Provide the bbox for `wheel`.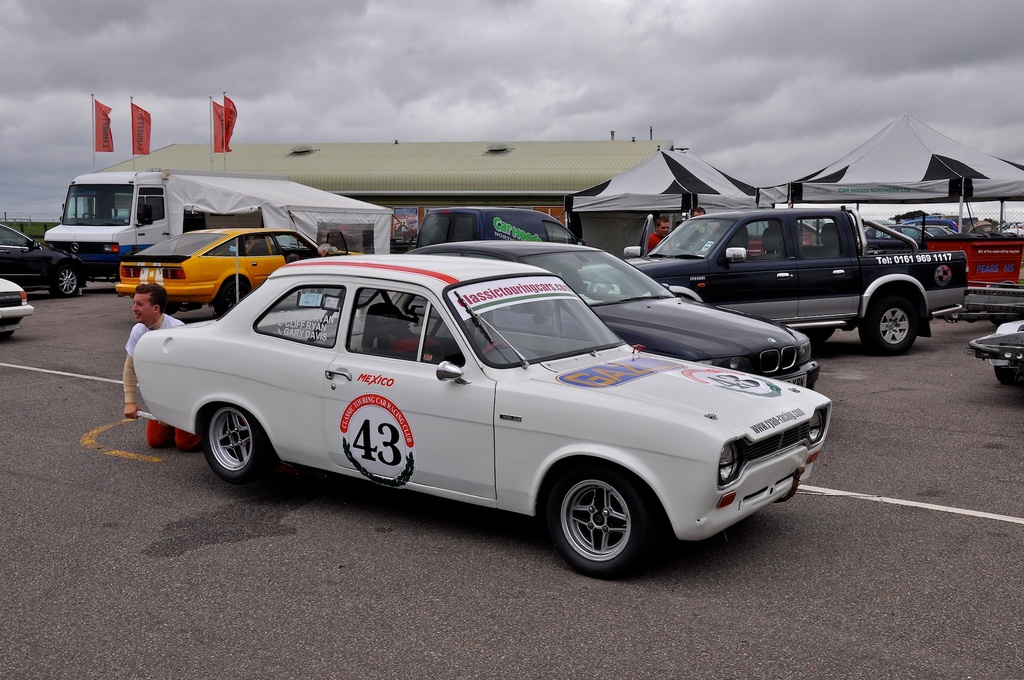
bbox(859, 291, 920, 361).
